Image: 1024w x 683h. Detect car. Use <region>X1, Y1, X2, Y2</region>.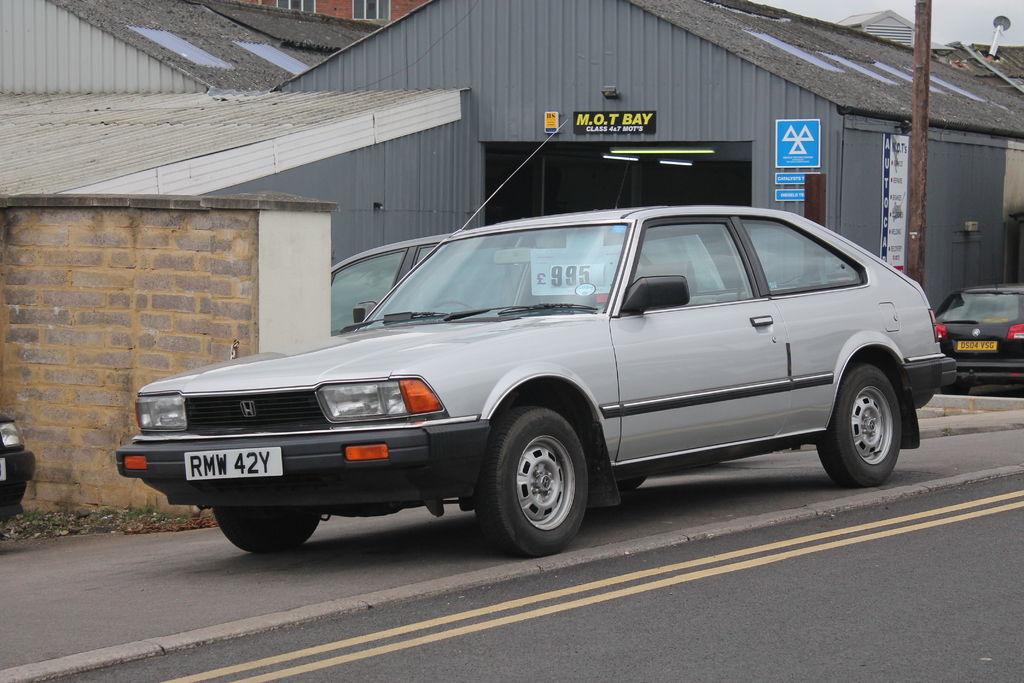
<region>931, 258, 1023, 395</region>.
